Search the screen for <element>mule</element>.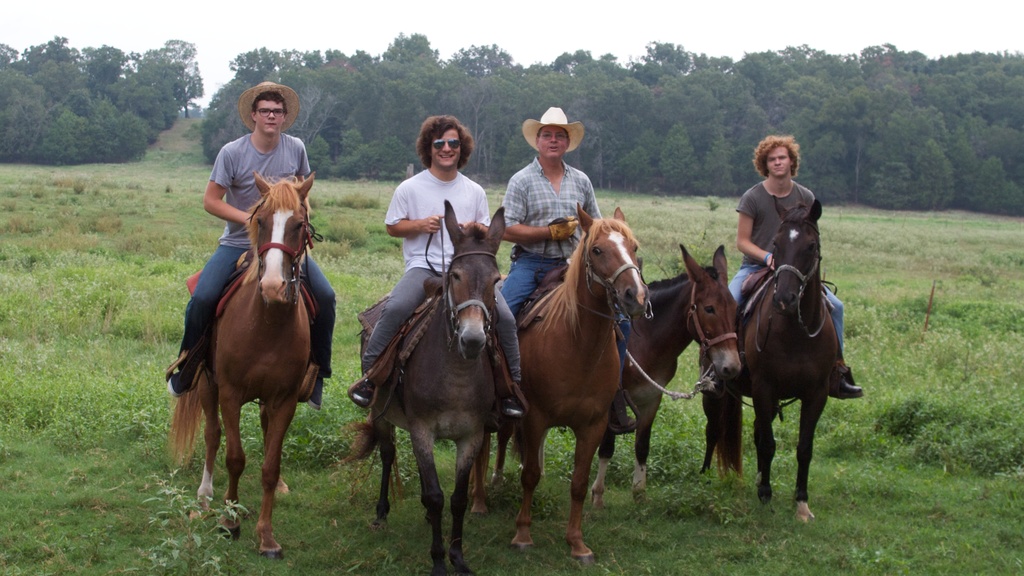
Found at 588 240 743 513.
